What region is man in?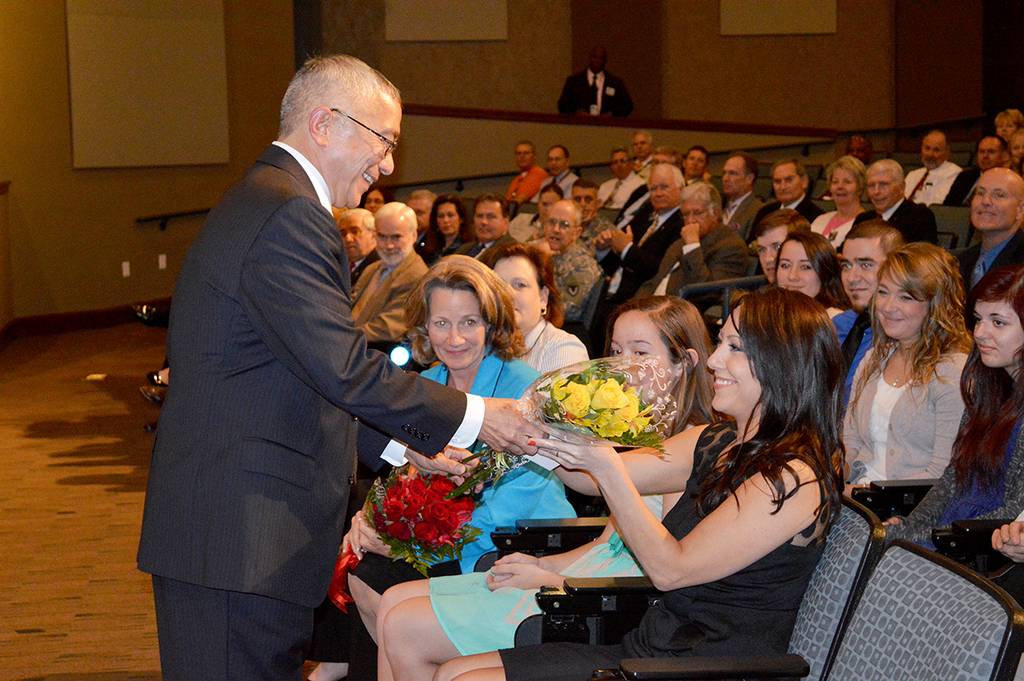
528:196:602:304.
